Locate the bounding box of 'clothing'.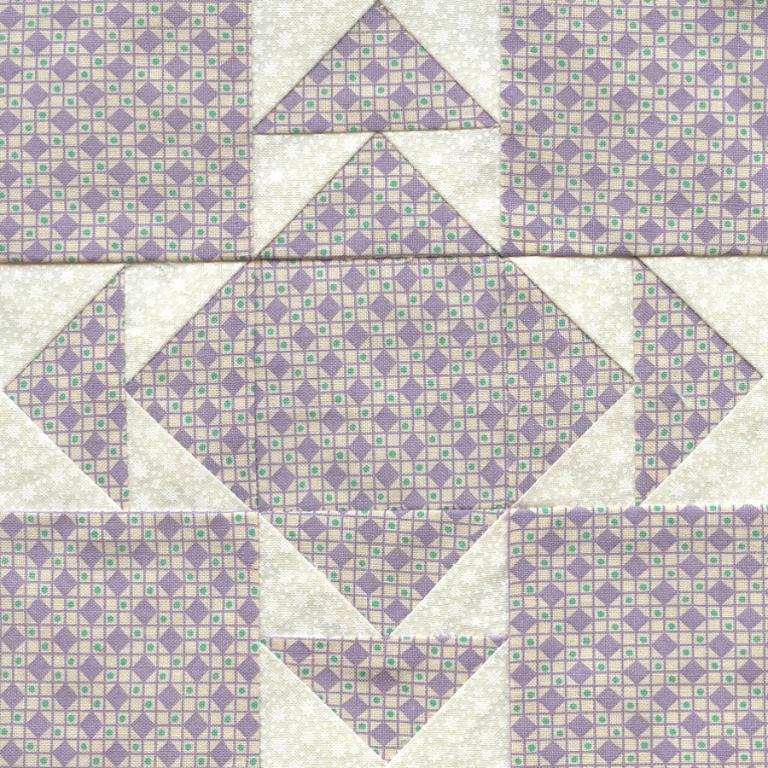
Bounding box: Rect(259, 0, 489, 133).
